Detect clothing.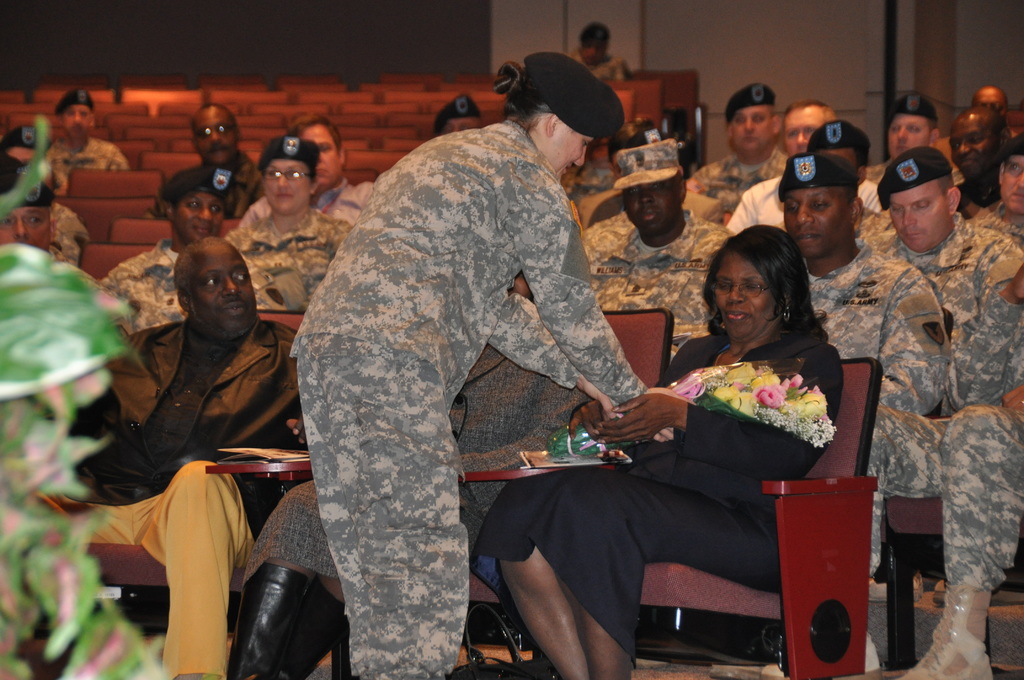
Detected at detection(74, 306, 302, 679).
